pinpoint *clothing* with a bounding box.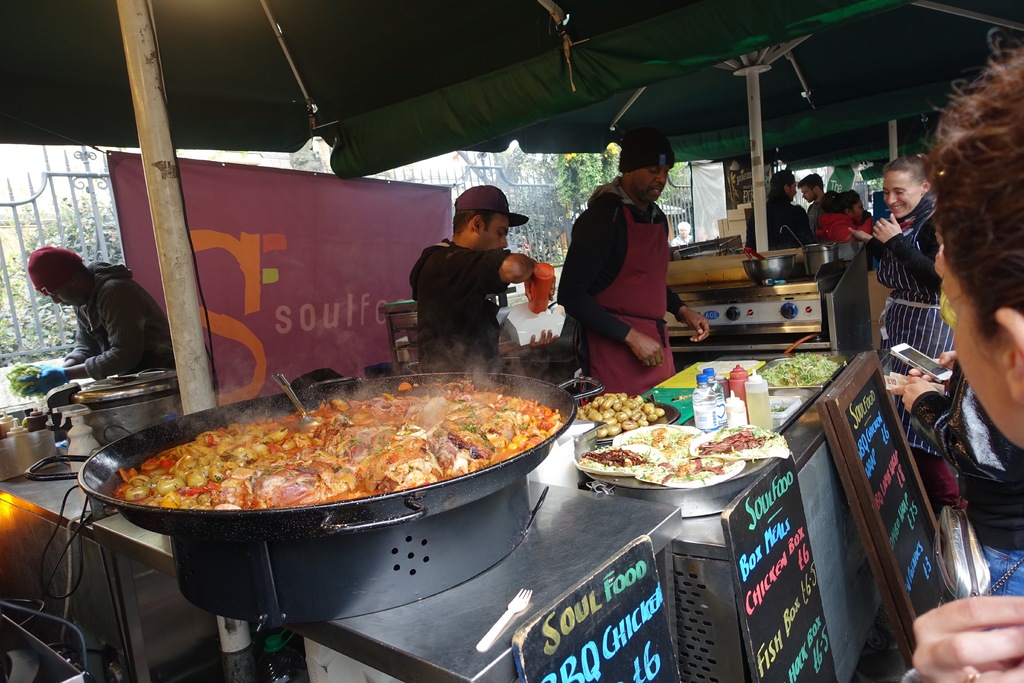
(53,260,189,379).
